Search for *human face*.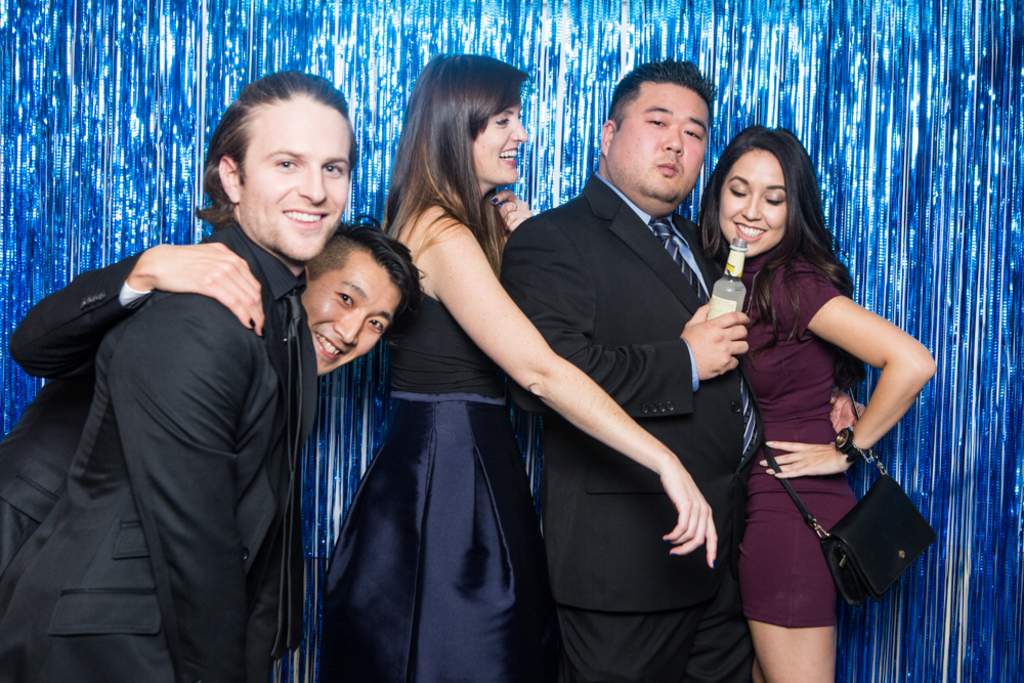
Found at x1=614, y1=91, x2=714, y2=211.
